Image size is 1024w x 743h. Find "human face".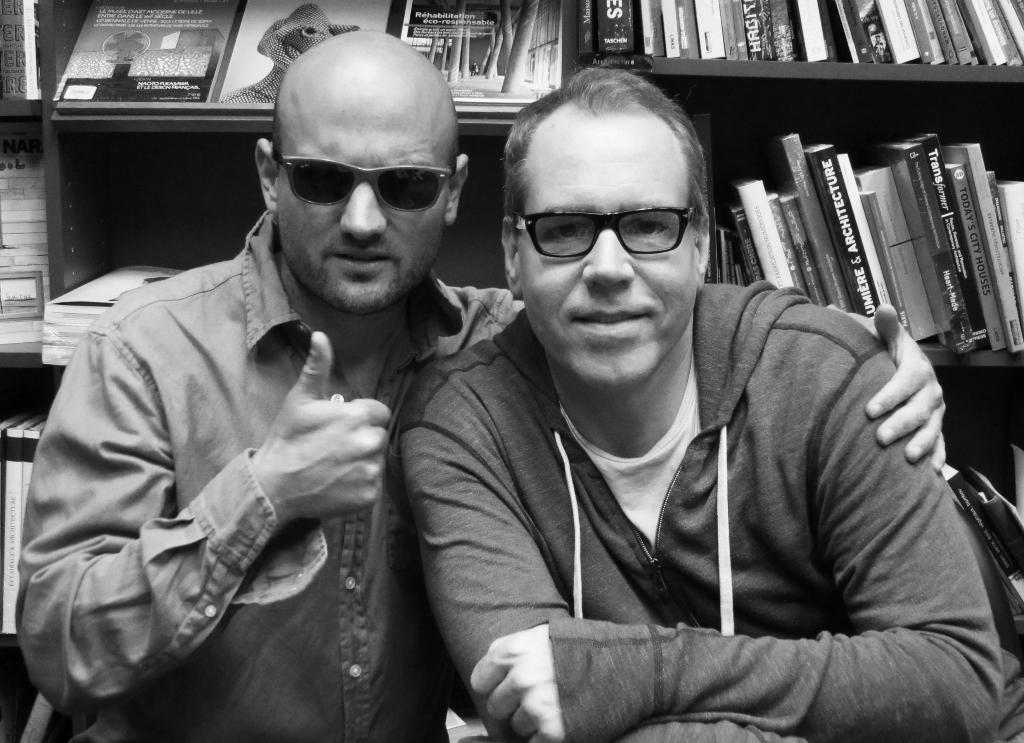
(left=273, top=84, right=447, bottom=319).
